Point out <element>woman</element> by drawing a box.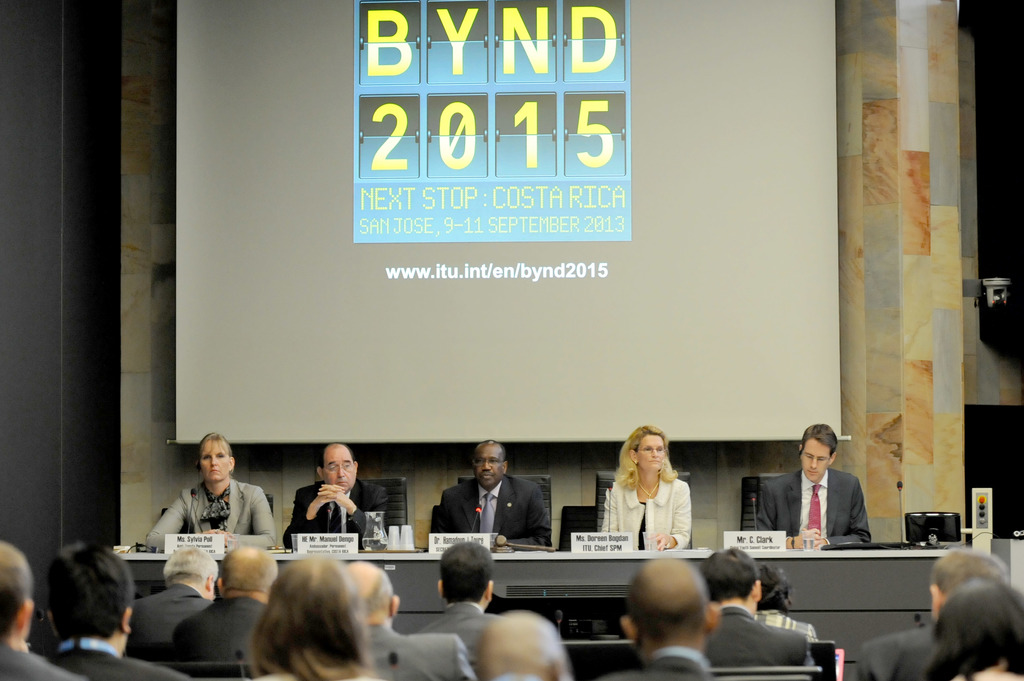
[152, 430, 277, 550].
